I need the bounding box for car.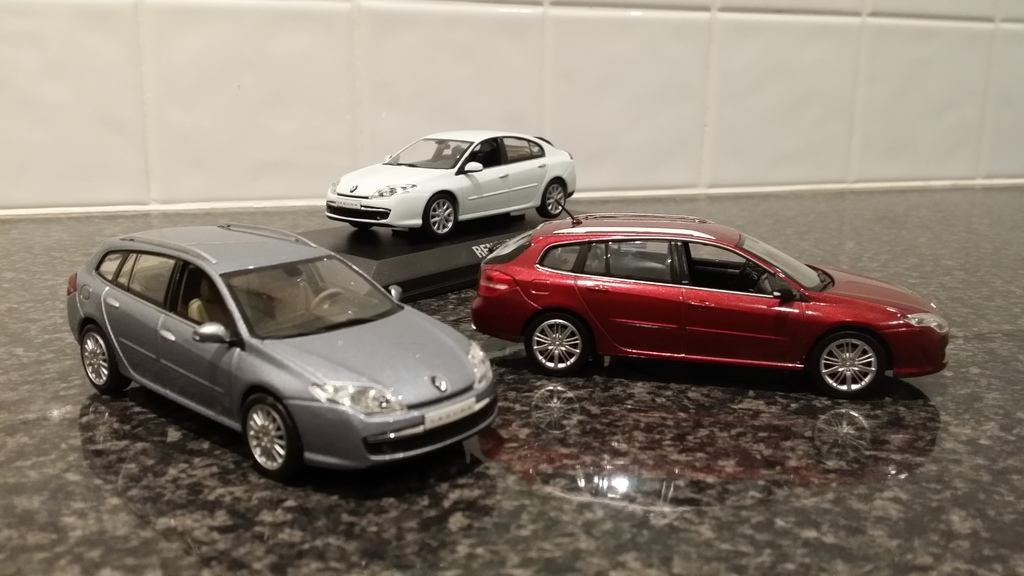
Here it is: locate(473, 196, 947, 397).
